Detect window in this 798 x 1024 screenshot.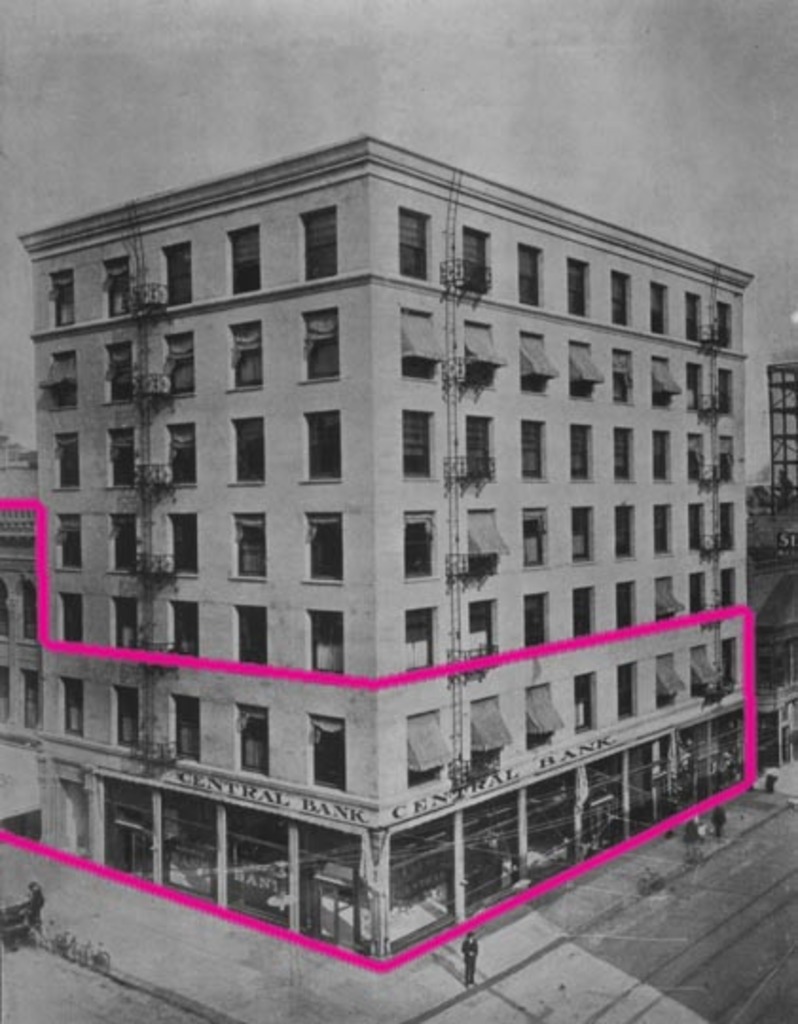
Detection: crop(711, 358, 739, 421).
